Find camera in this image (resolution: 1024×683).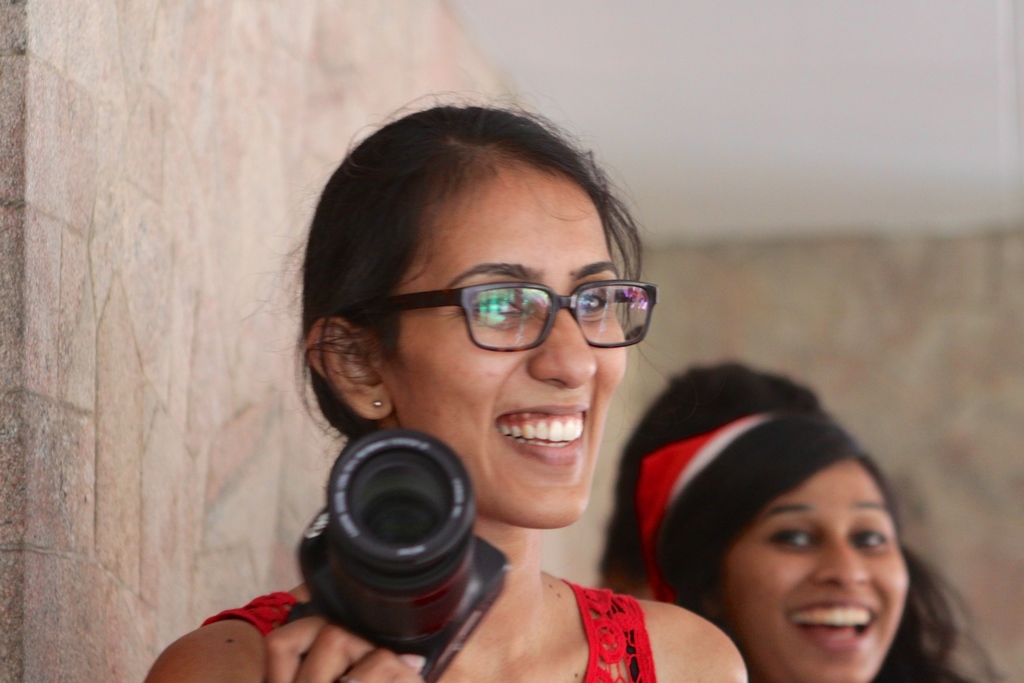
box=[288, 393, 492, 660].
